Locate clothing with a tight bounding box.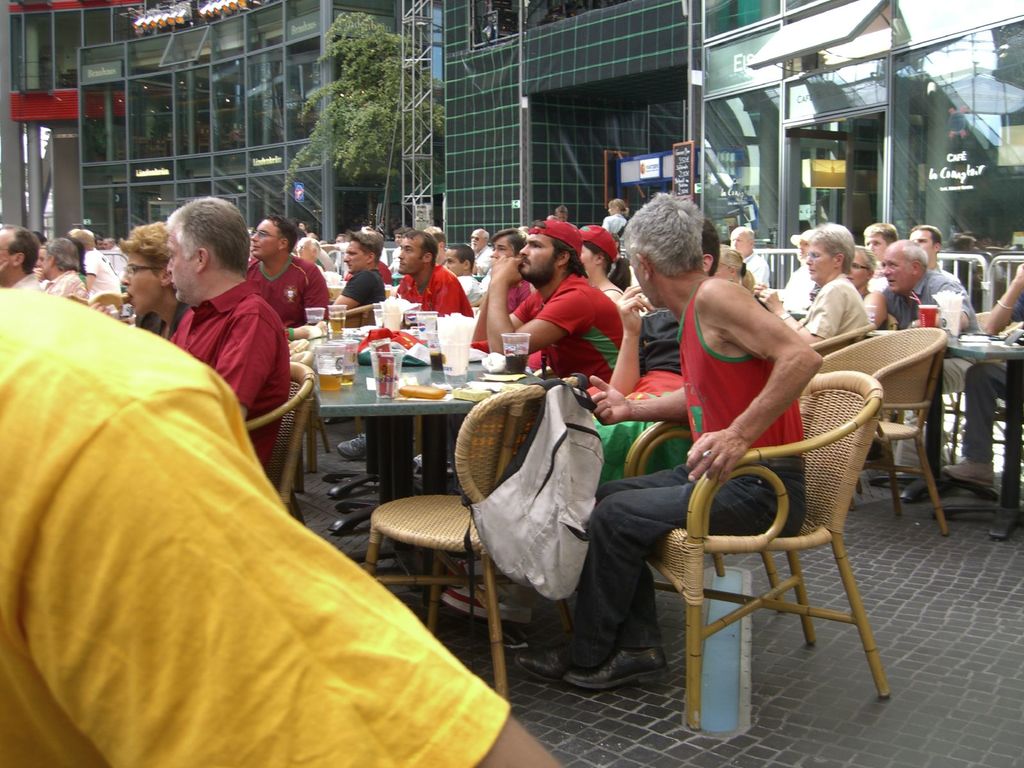
x1=330 y1=264 x2=389 y2=333.
